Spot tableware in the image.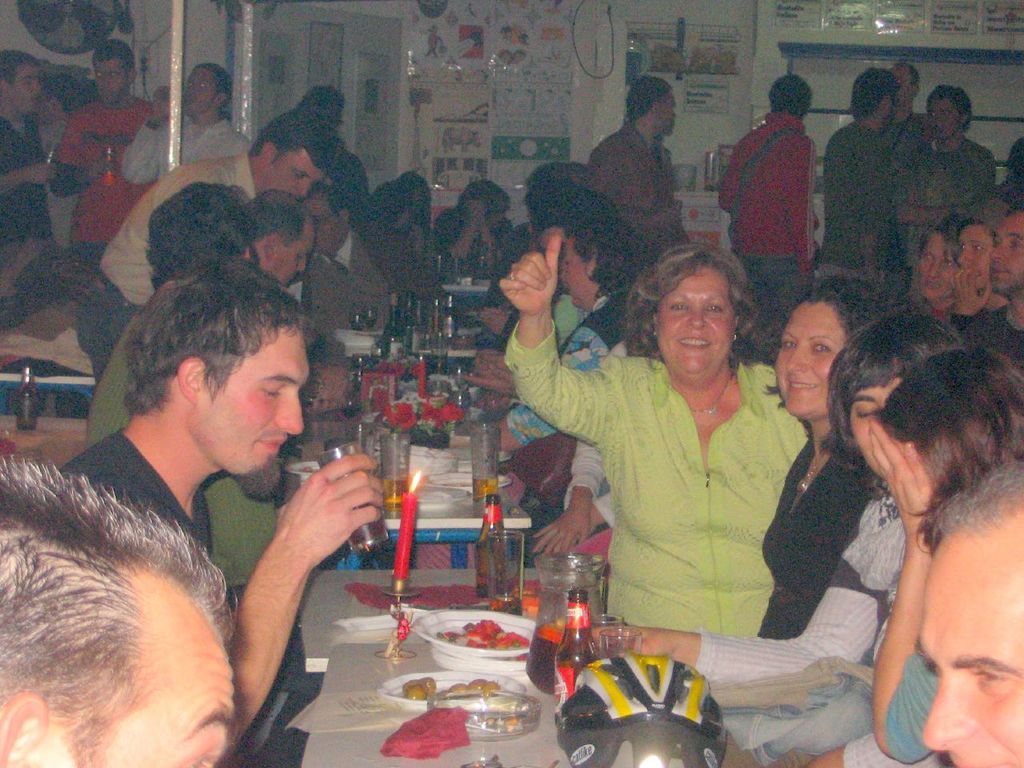
tableware found at crop(434, 451, 453, 474).
